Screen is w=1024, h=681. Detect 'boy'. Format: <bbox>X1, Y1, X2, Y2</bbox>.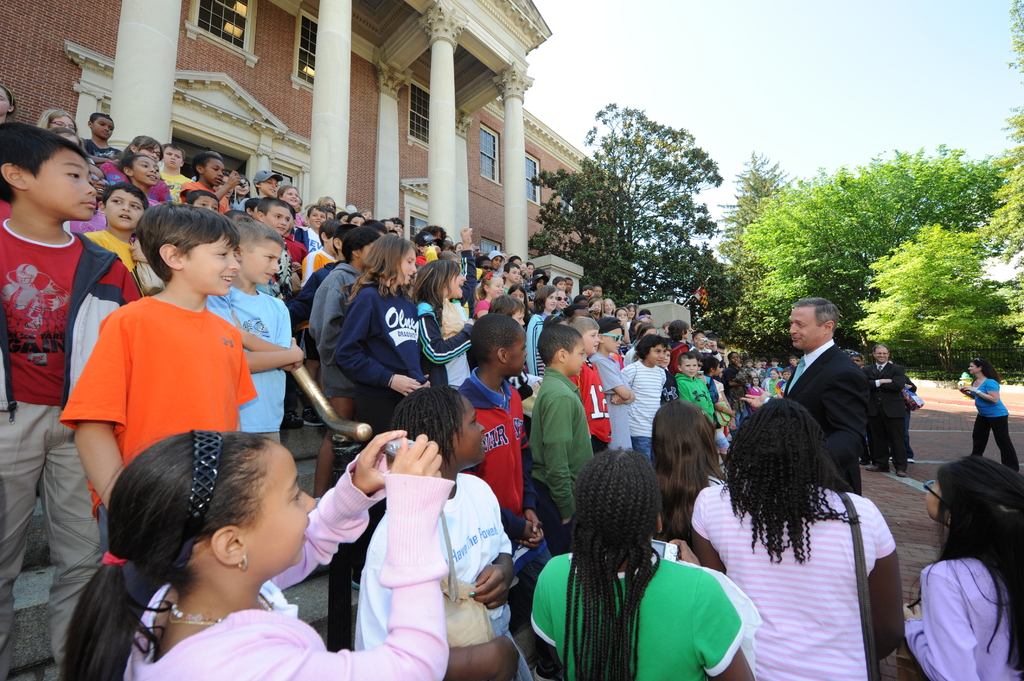
<bbox>506, 257, 525, 288</bbox>.
